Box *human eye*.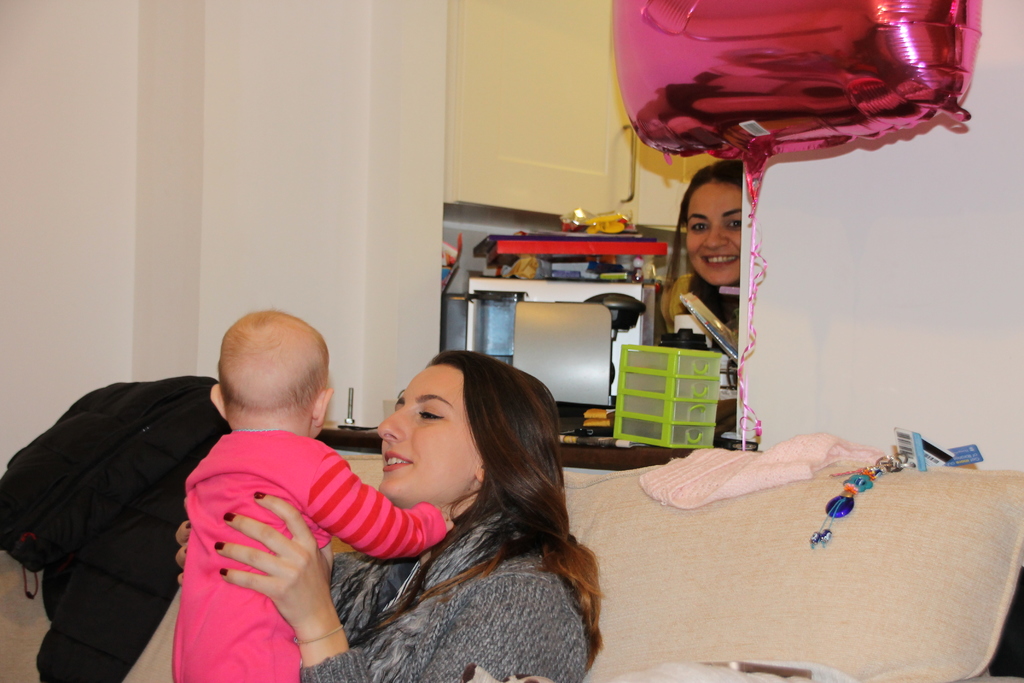
x1=689 y1=218 x2=707 y2=235.
